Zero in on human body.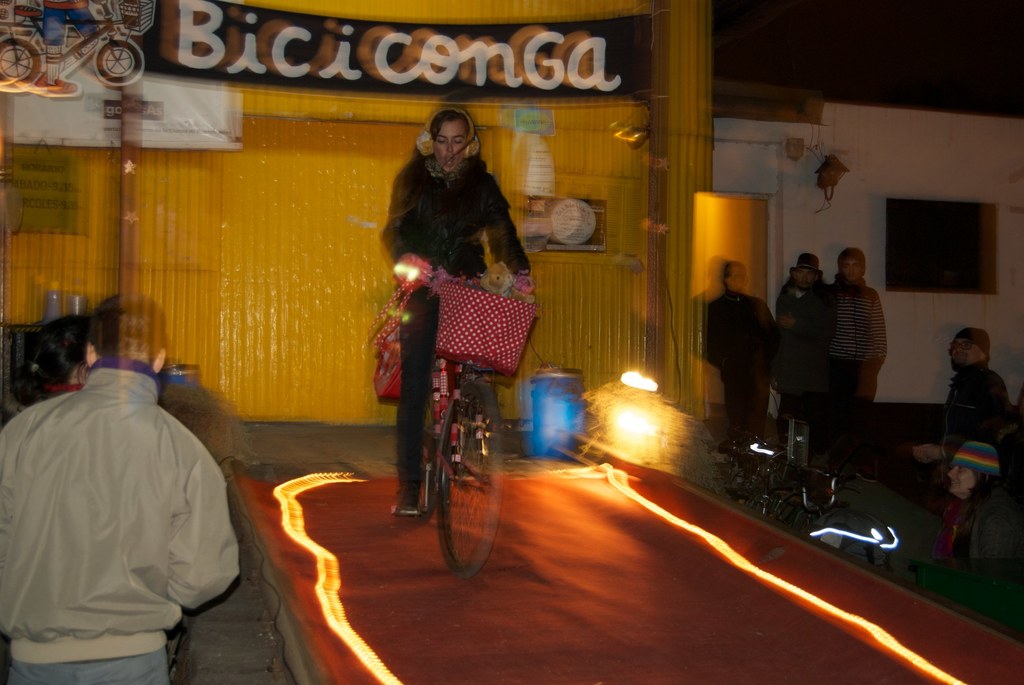
Zeroed in: pyautogui.locateOnScreen(900, 328, 1014, 504).
